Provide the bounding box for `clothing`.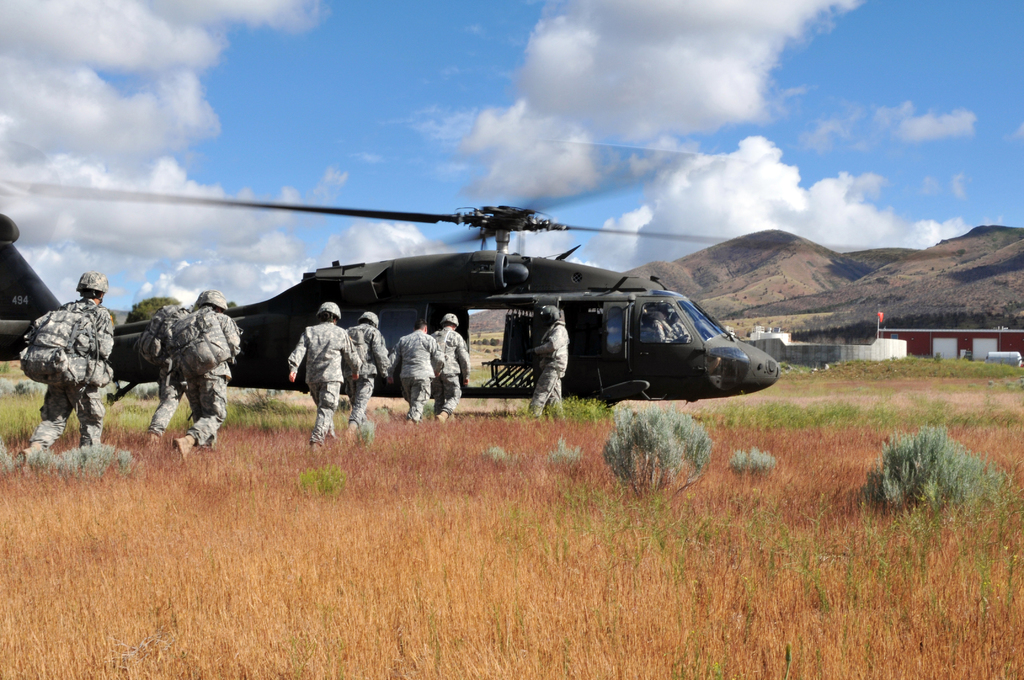
box(345, 318, 394, 444).
